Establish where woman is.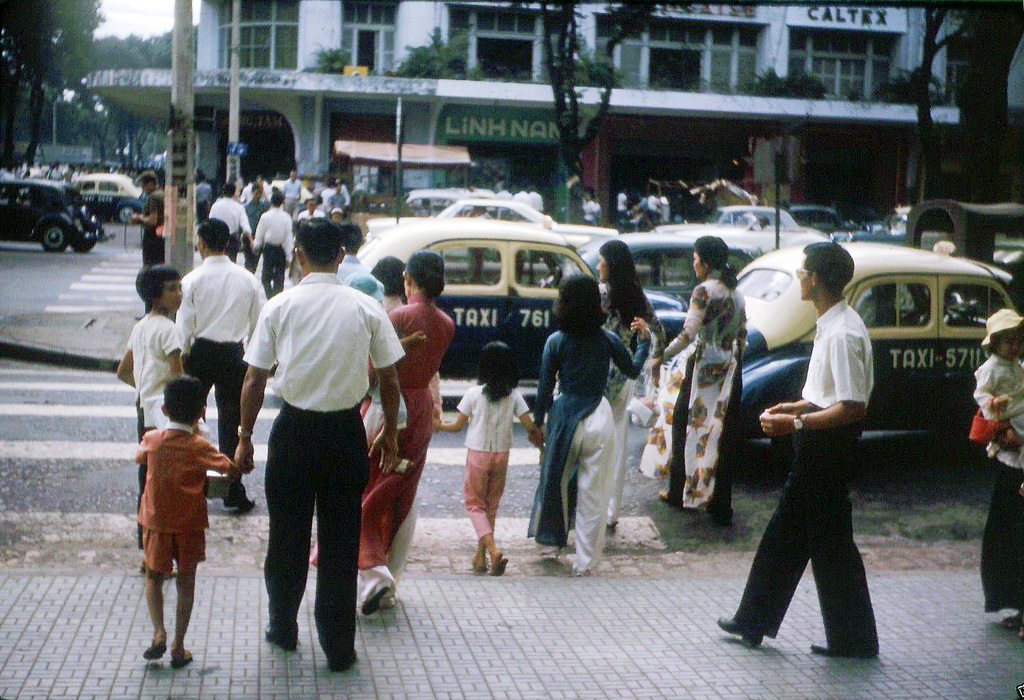
Established at [637,234,748,526].
